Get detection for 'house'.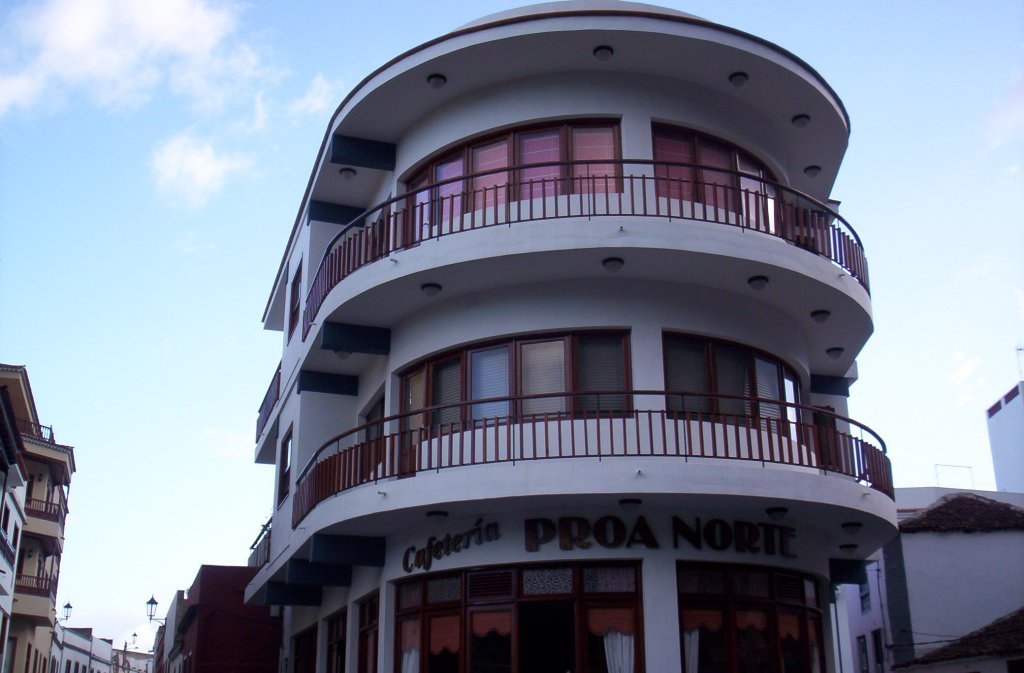
Detection: [x1=236, y1=0, x2=908, y2=672].
